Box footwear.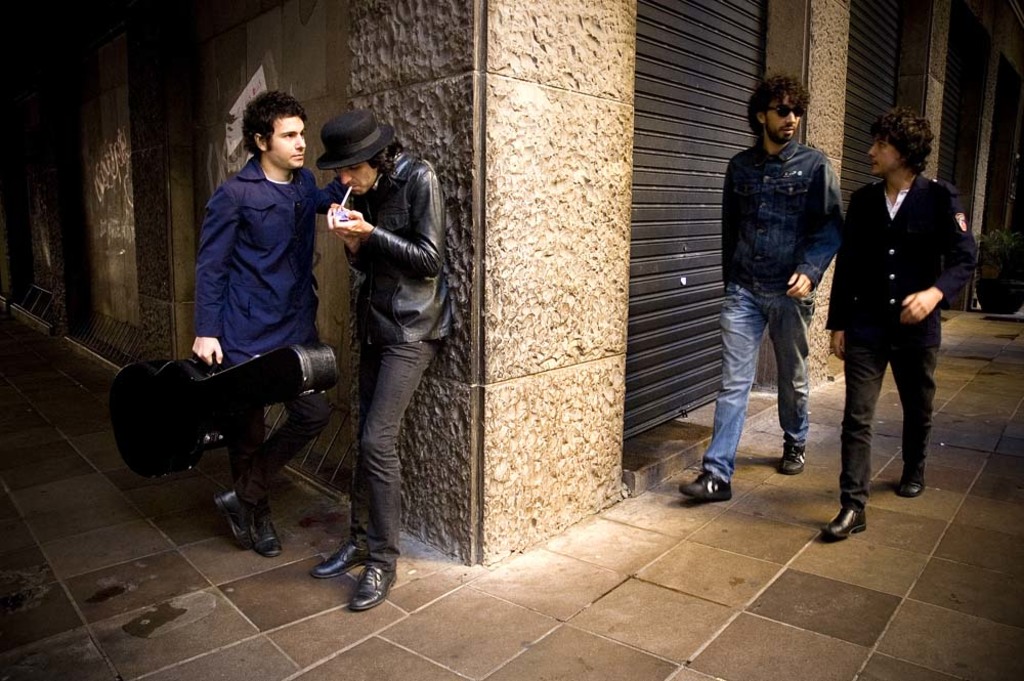
(218,490,245,553).
